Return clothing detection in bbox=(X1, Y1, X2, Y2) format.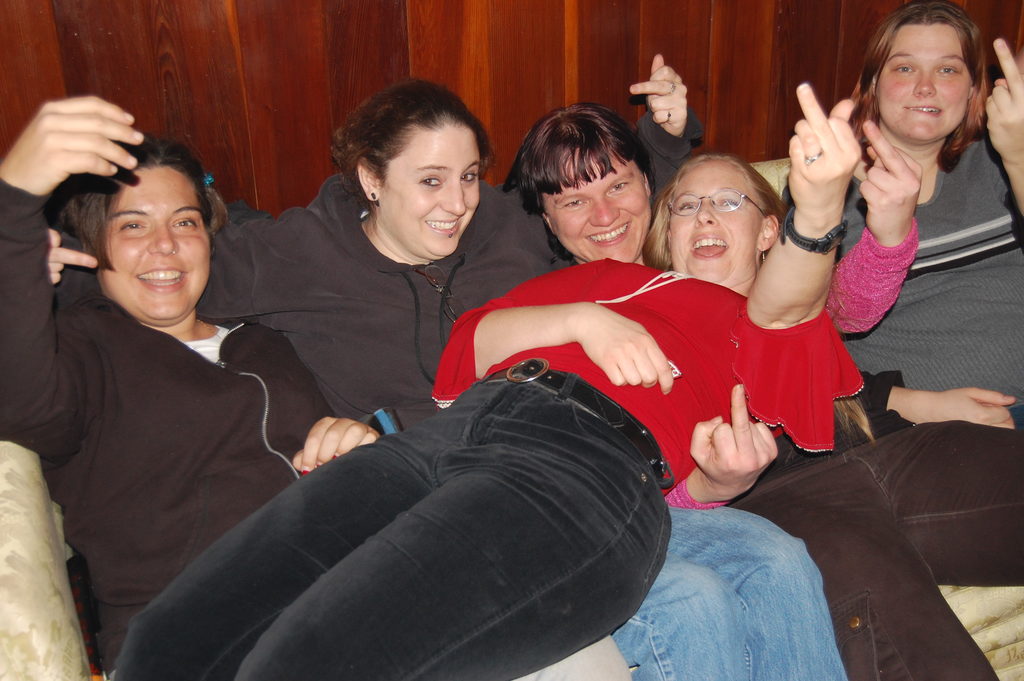
bbox=(23, 191, 332, 650).
